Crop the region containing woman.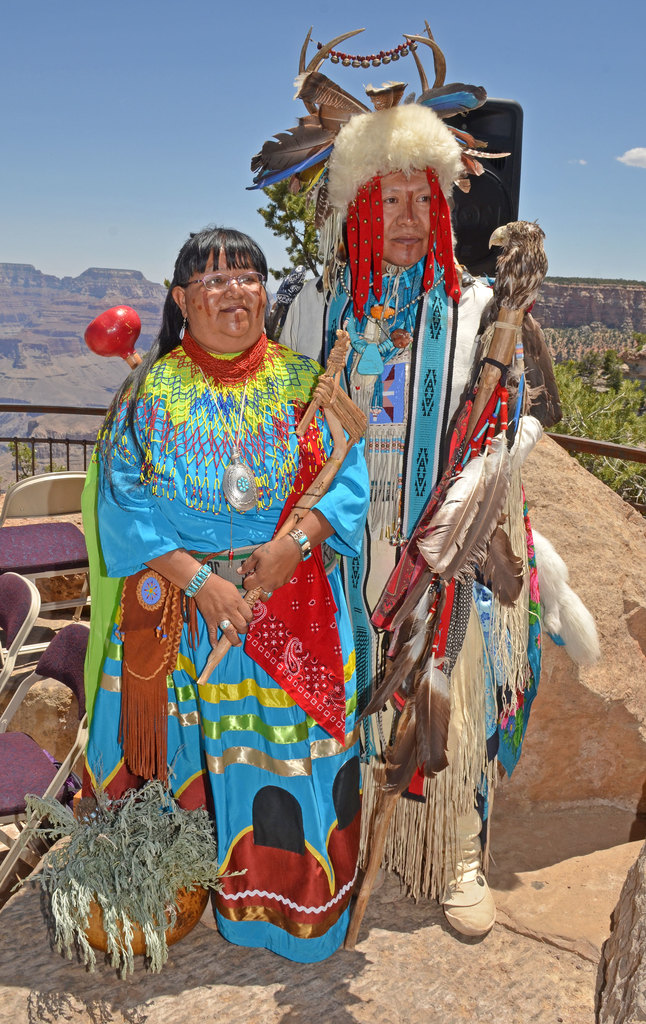
Crop region: rect(108, 235, 368, 977).
